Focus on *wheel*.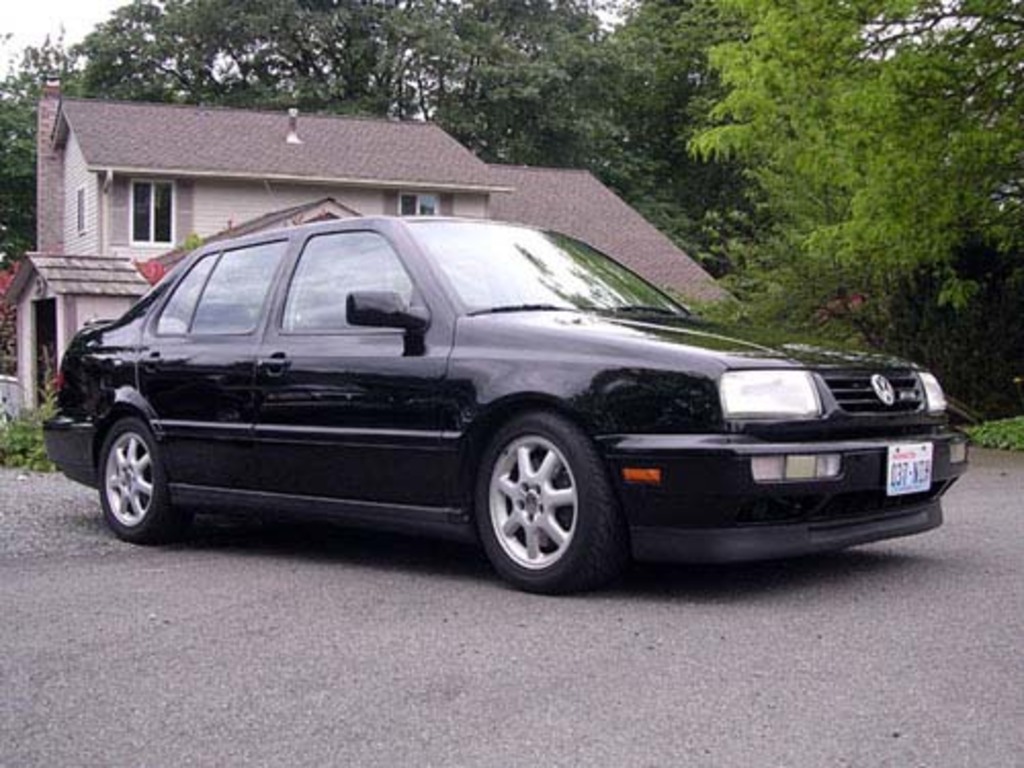
Focused at detection(98, 418, 193, 547).
